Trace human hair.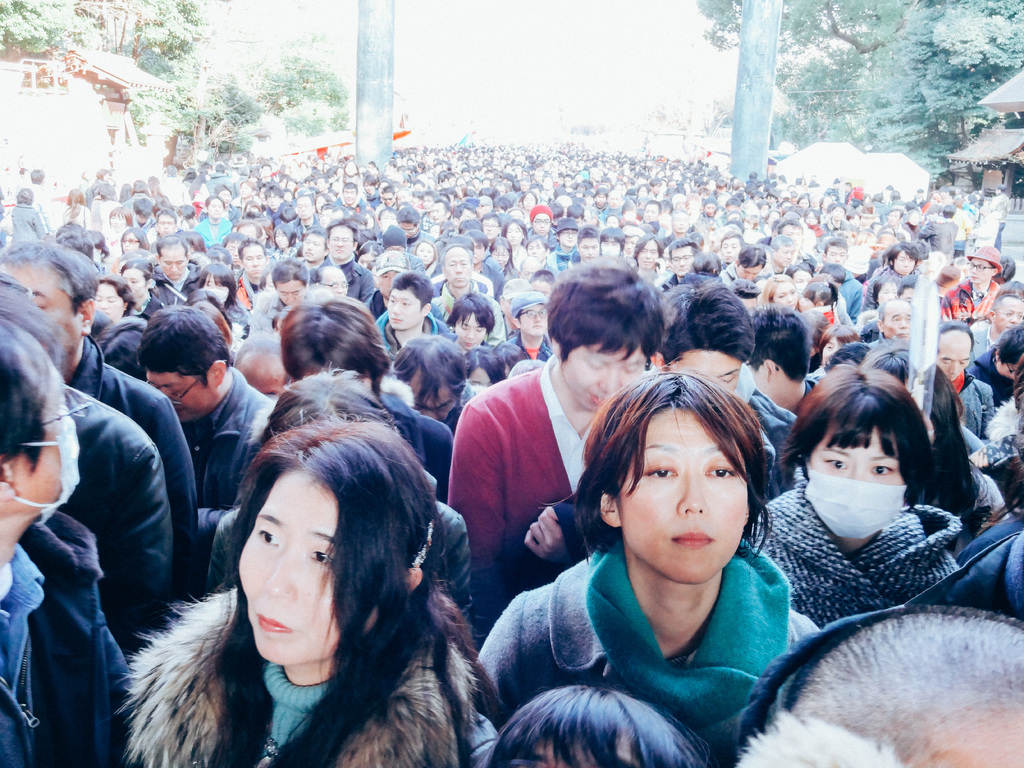
Traced to x1=459 y1=227 x2=488 y2=249.
